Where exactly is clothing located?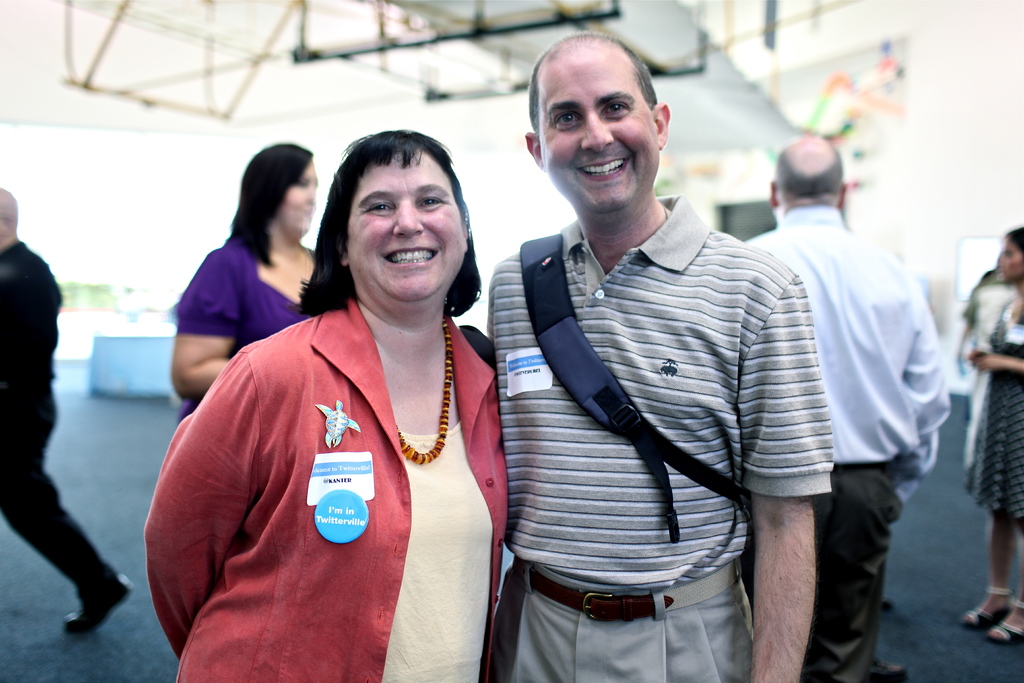
Its bounding box is <bbox>963, 270, 1018, 468</bbox>.
